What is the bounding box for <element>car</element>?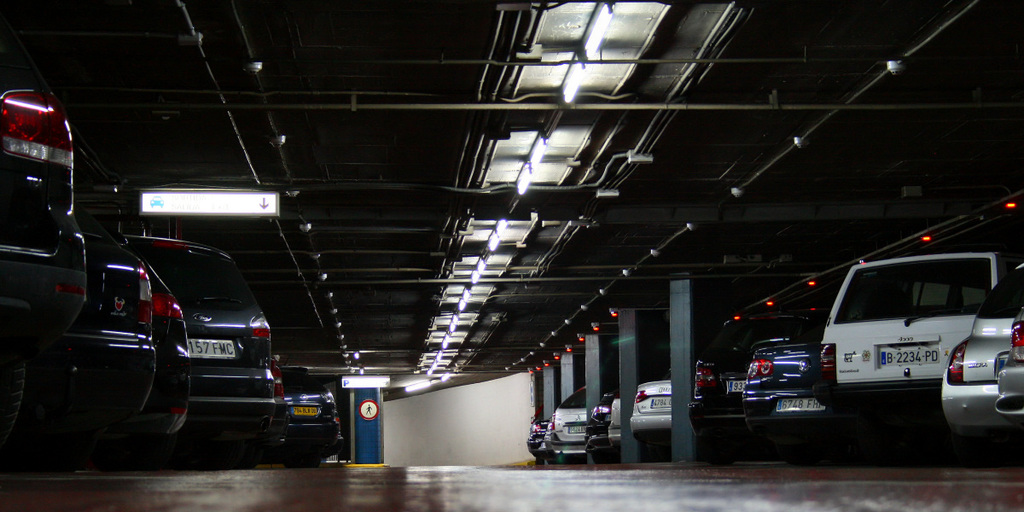
region(688, 338, 746, 446).
